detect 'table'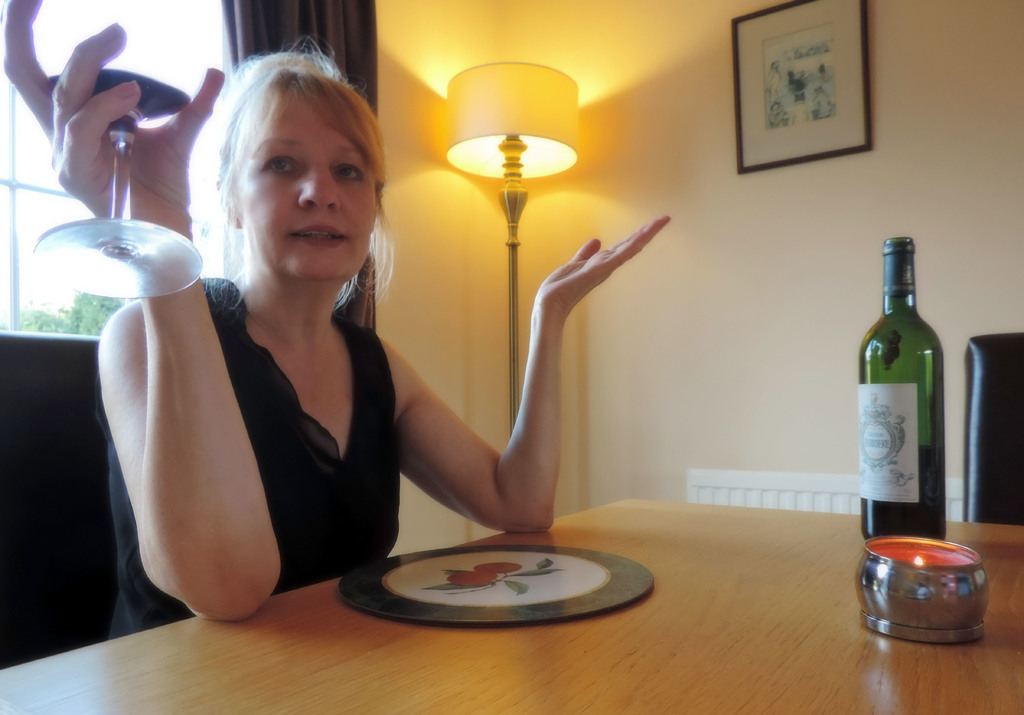
x1=0, y1=496, x2=1023, y2=714
